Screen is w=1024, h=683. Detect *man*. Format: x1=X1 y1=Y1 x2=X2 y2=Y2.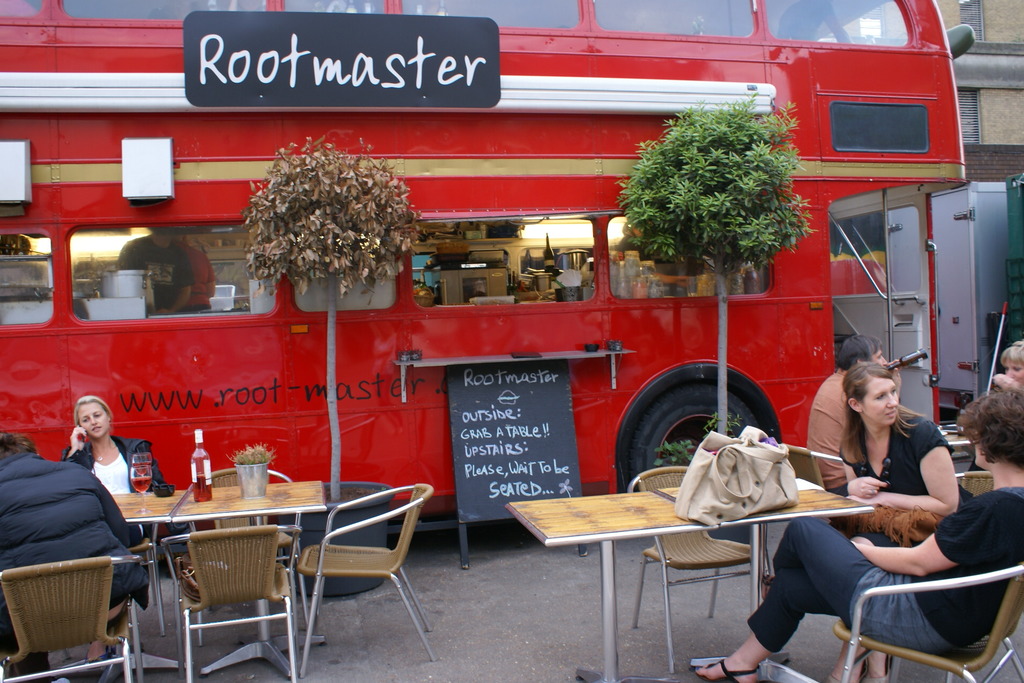
x1=806 y1=333 x2=902 y2=499.
